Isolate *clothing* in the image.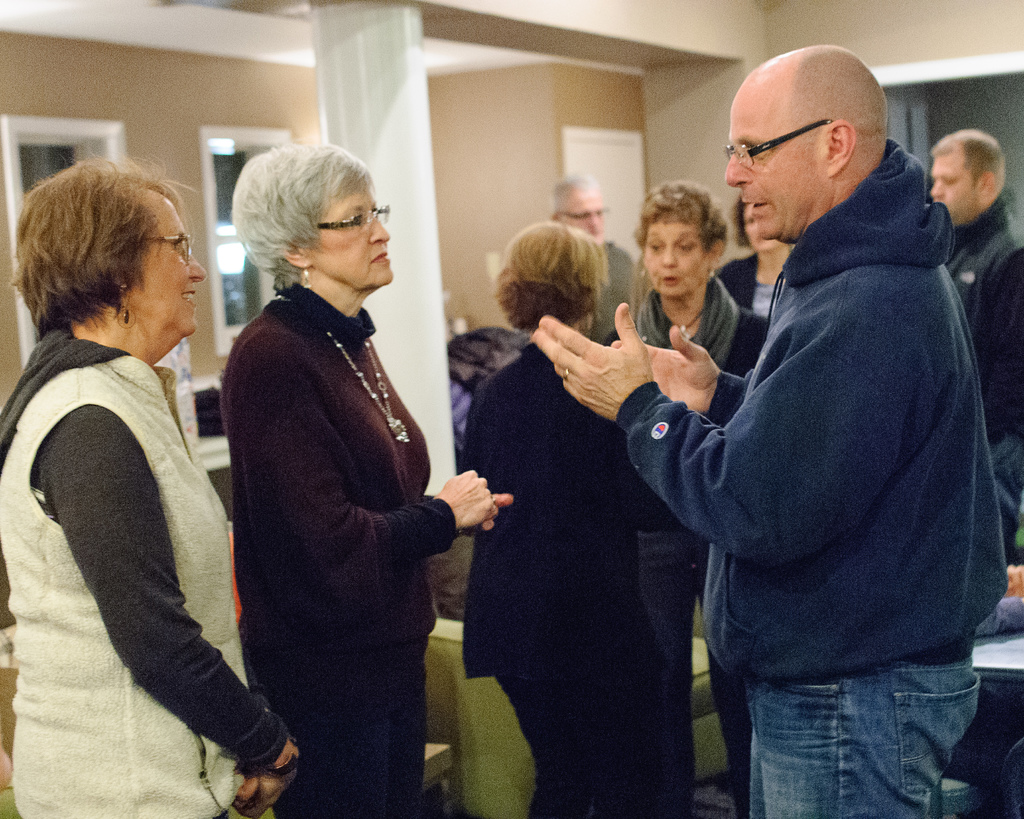
Isolated region: box(945, 197, 1023, 564).
